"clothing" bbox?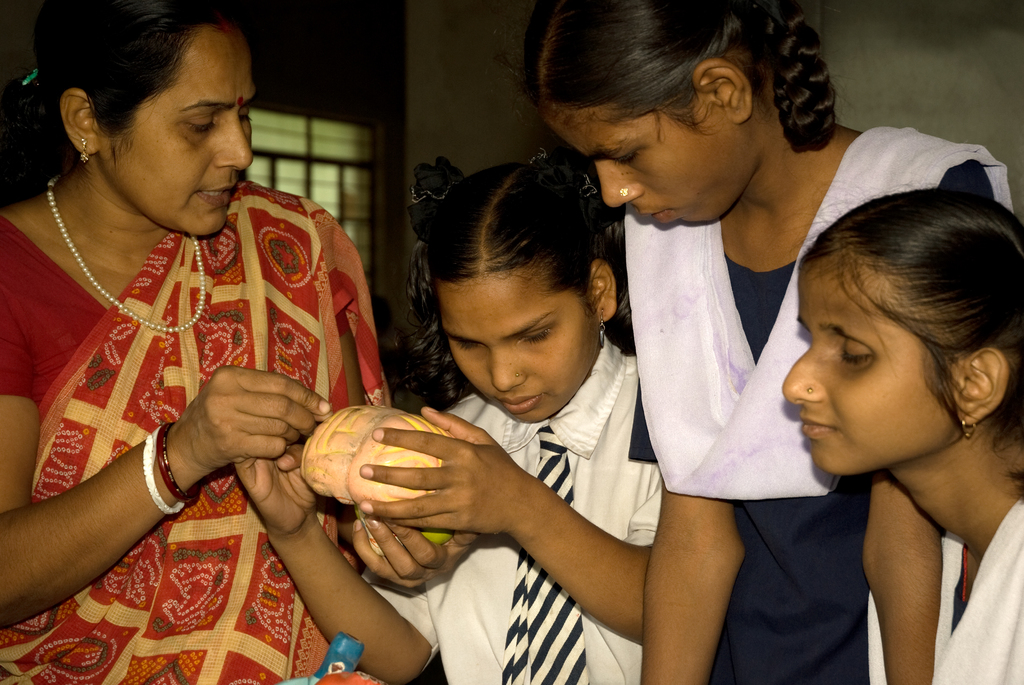
BBox(609, 121, 1023, 684)
